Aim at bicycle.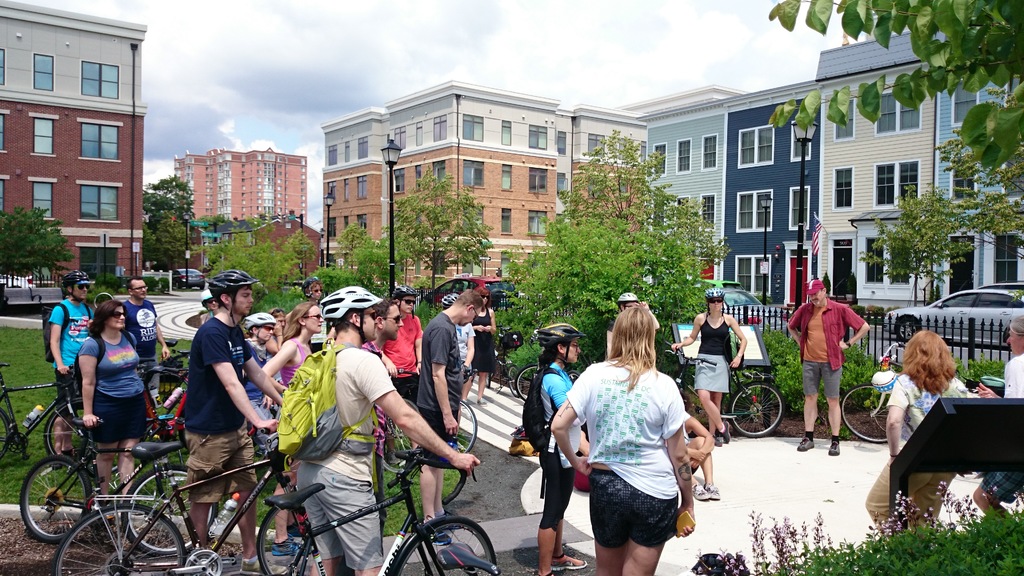
Aimed at (13, 419, 201, 553).
